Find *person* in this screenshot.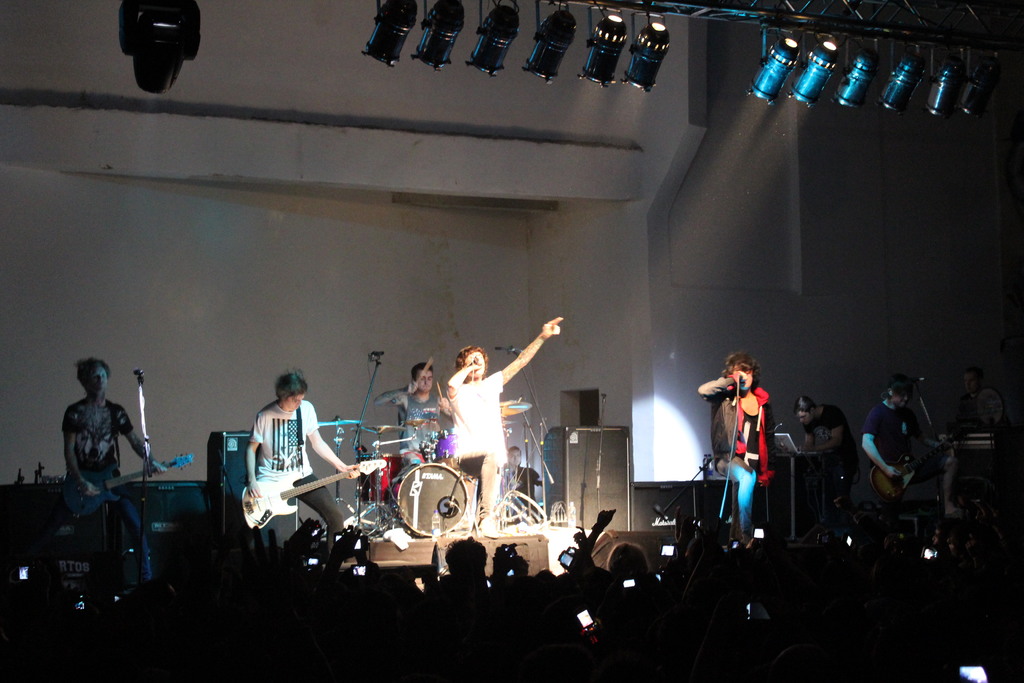
The bounding box for *person* is box=[67, 348, 164, 580].
